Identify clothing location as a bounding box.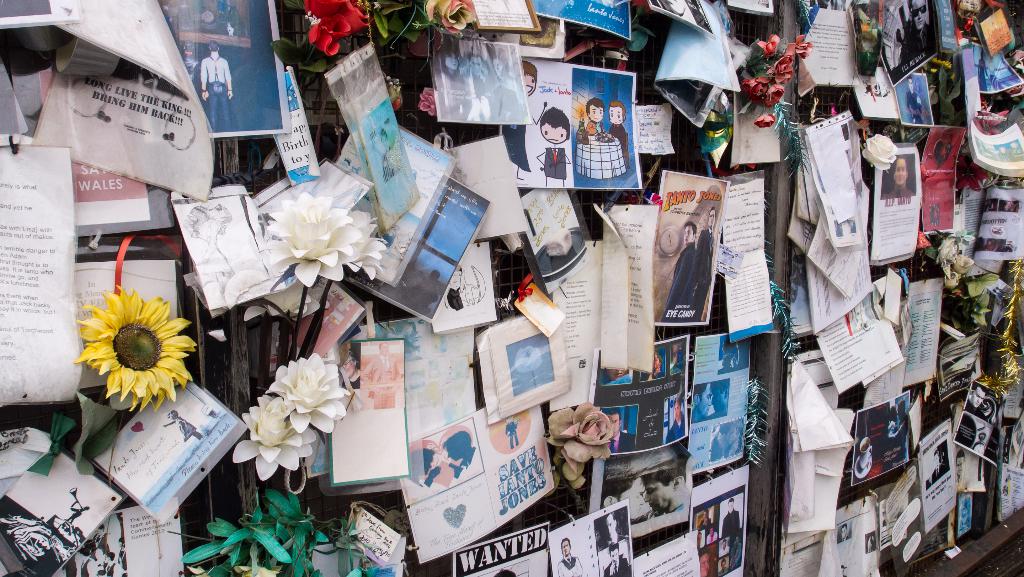
select_region(342, 375, 364, 390).
